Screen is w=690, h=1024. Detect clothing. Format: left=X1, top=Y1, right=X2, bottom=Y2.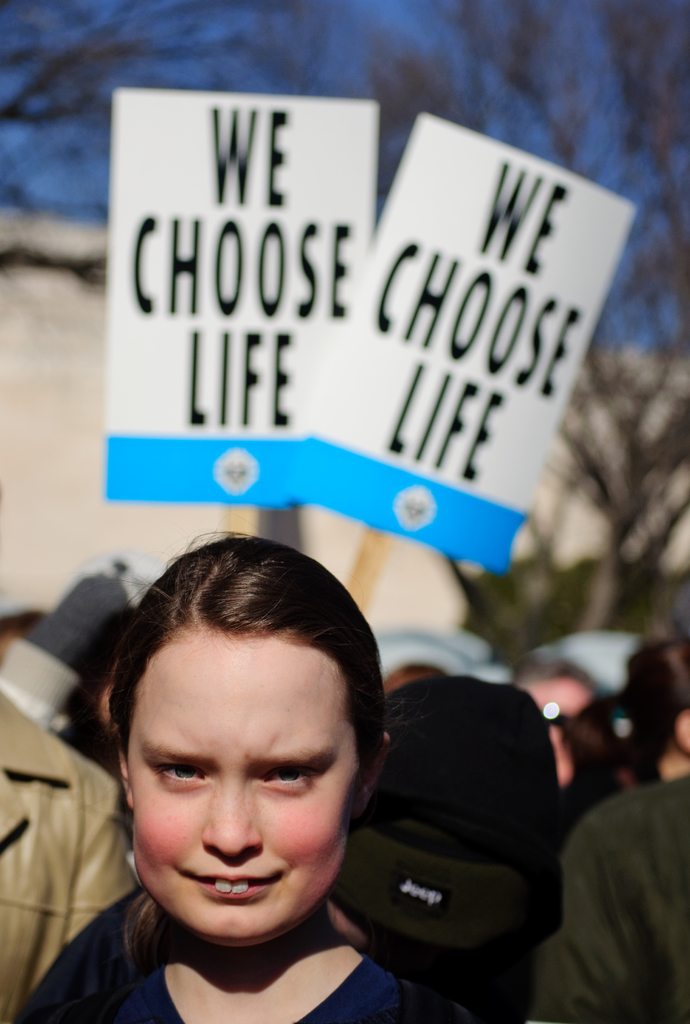
left=520, top=772, right=689, bottom=1023.
